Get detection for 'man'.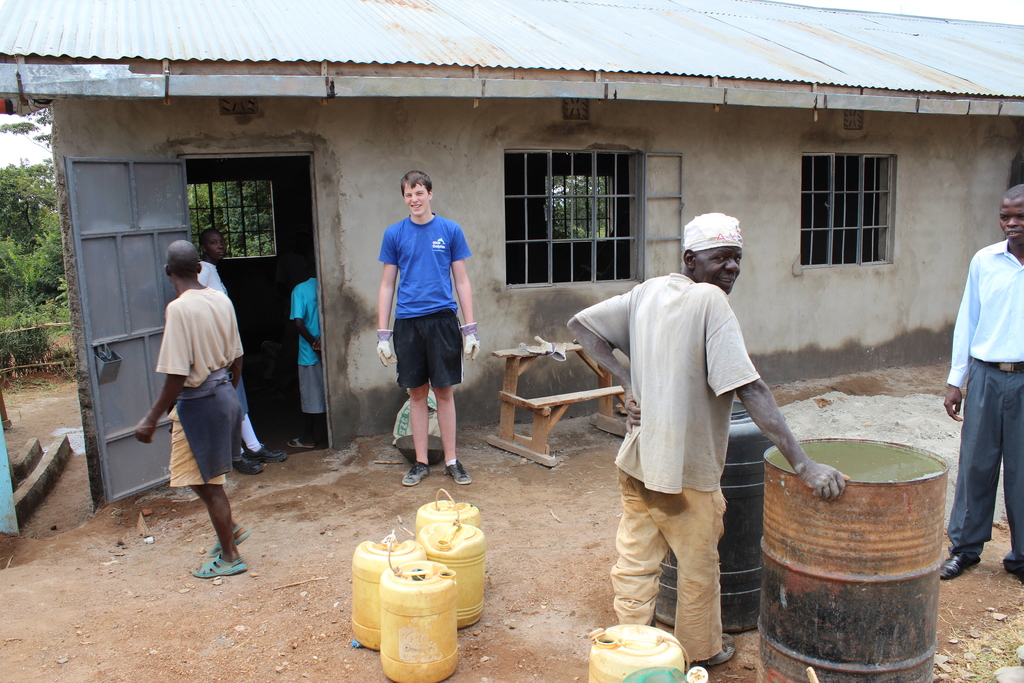
Detection: bbox=(285, 262, 328, 457).
